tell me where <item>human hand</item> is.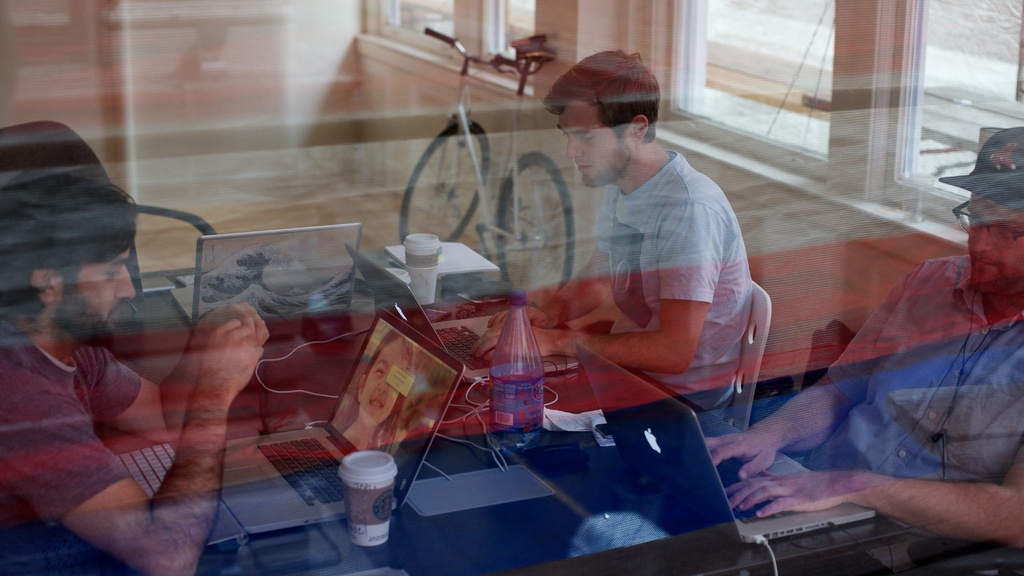
<item>human hand</item> is at [x1=724, y1=472, x2=847, y2=513].
